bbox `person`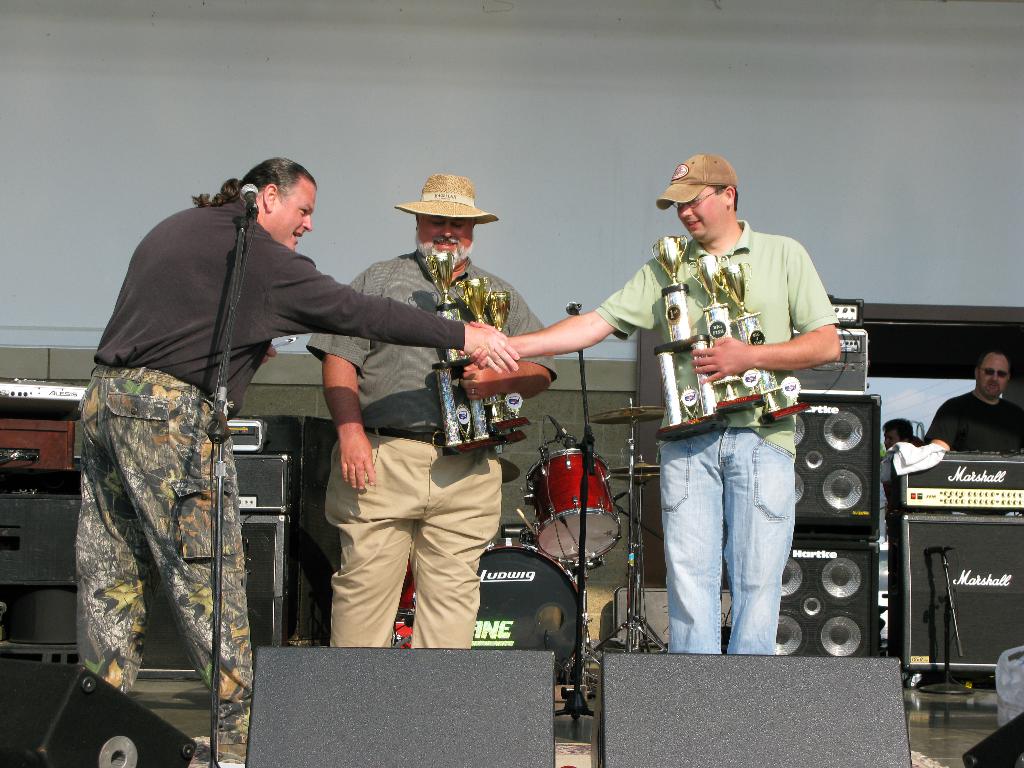
{"left": 472, "top": 155, "right": 846, "bottom": 648}
